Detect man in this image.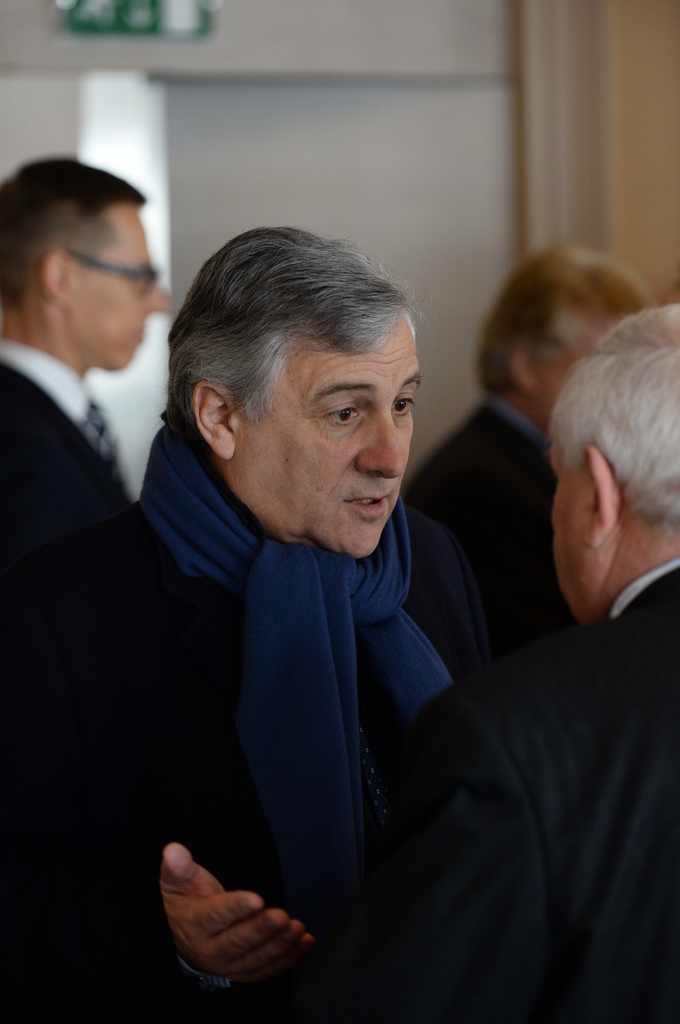
Detection: [left=384, top=252, right=645, bottom=673].
